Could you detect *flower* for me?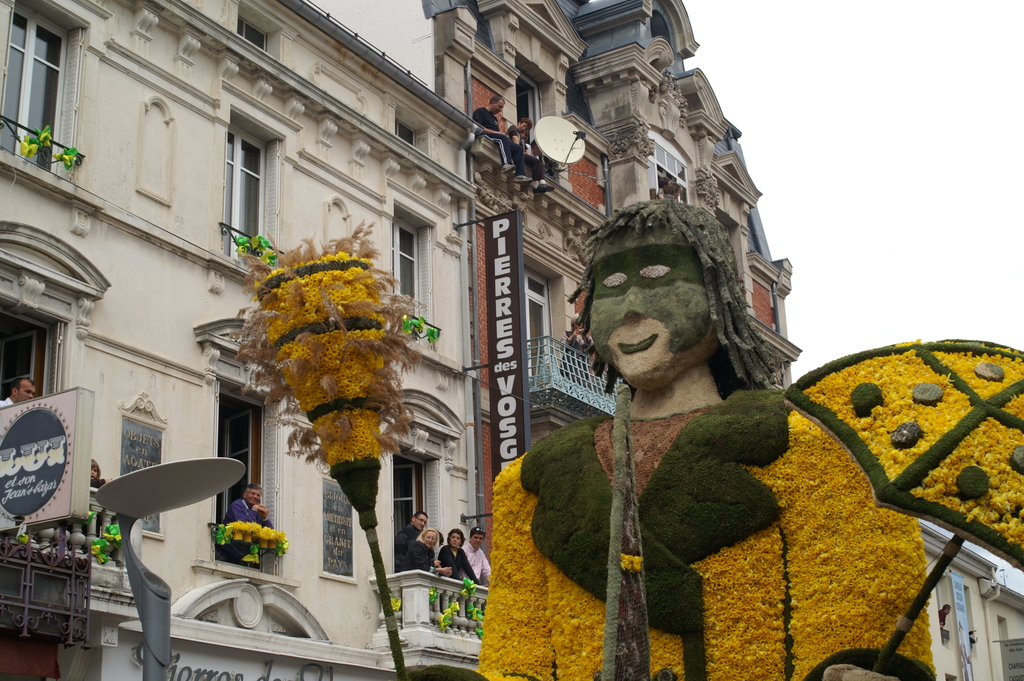
Detection result: region(465, 577, 475, 593).
